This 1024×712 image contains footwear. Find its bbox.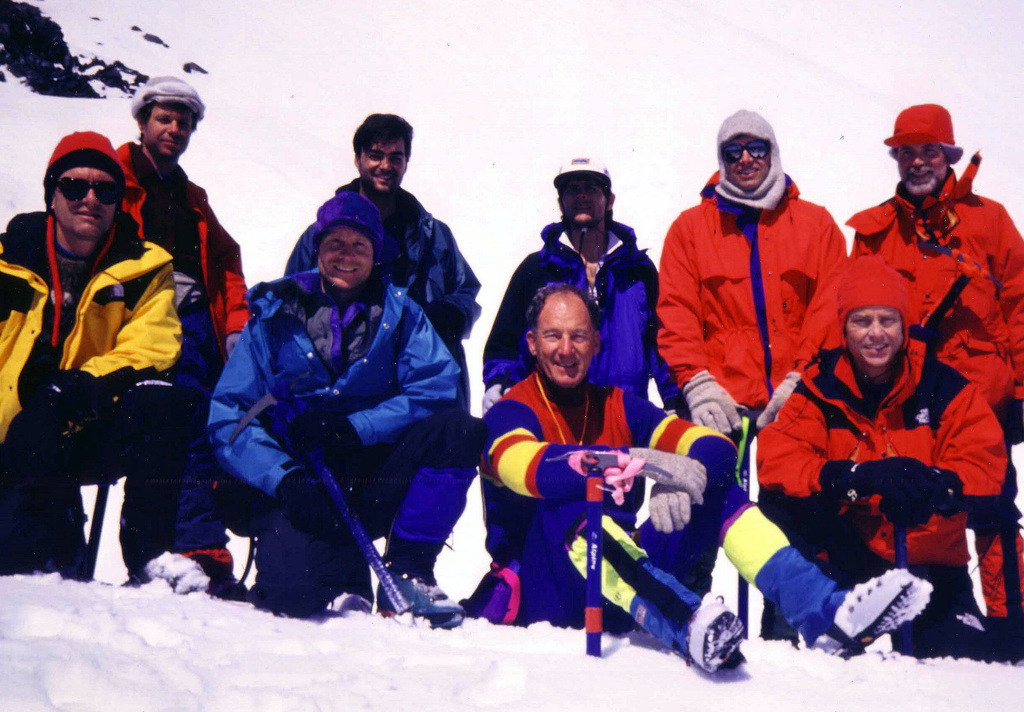
374,549,465,629.
